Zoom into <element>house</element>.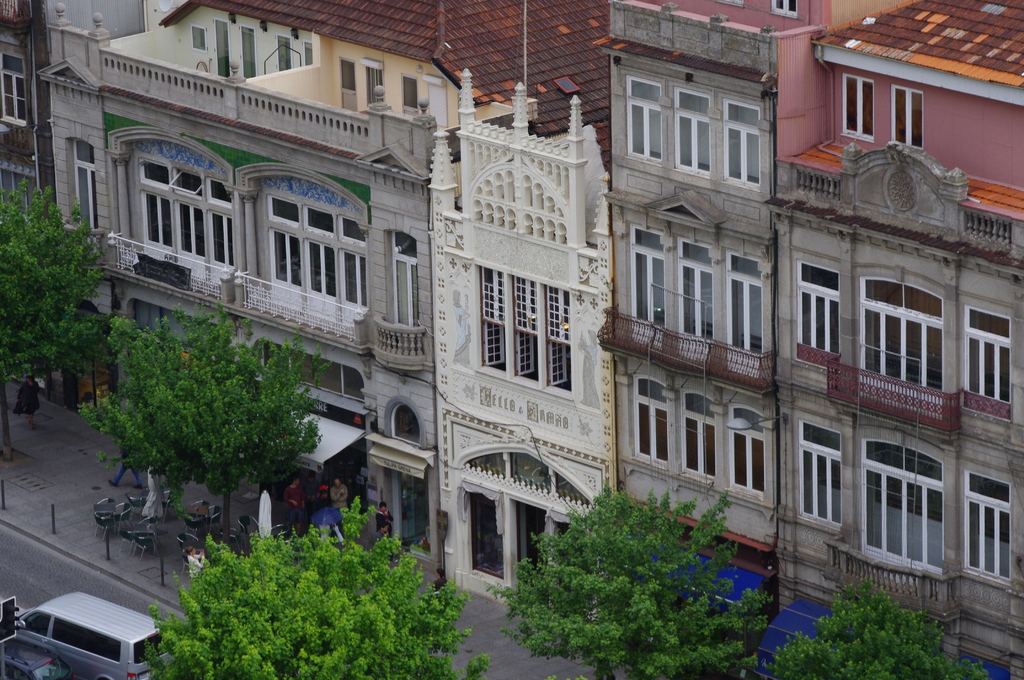
Zoom target: locate(596, 0, 1023, 679).
